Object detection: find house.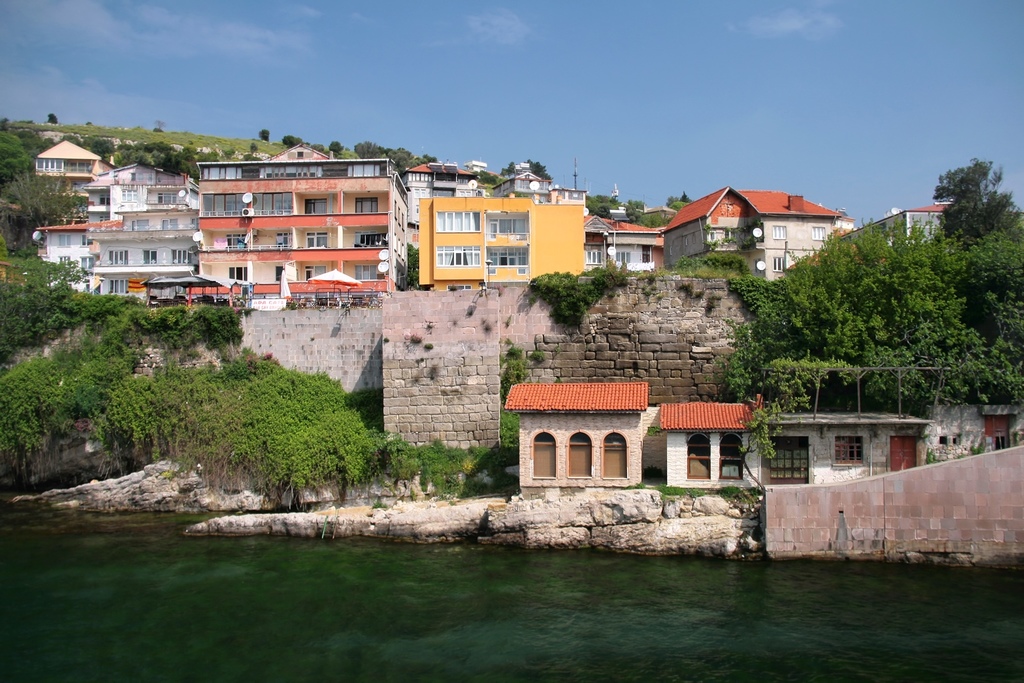
408,184,587,304.
